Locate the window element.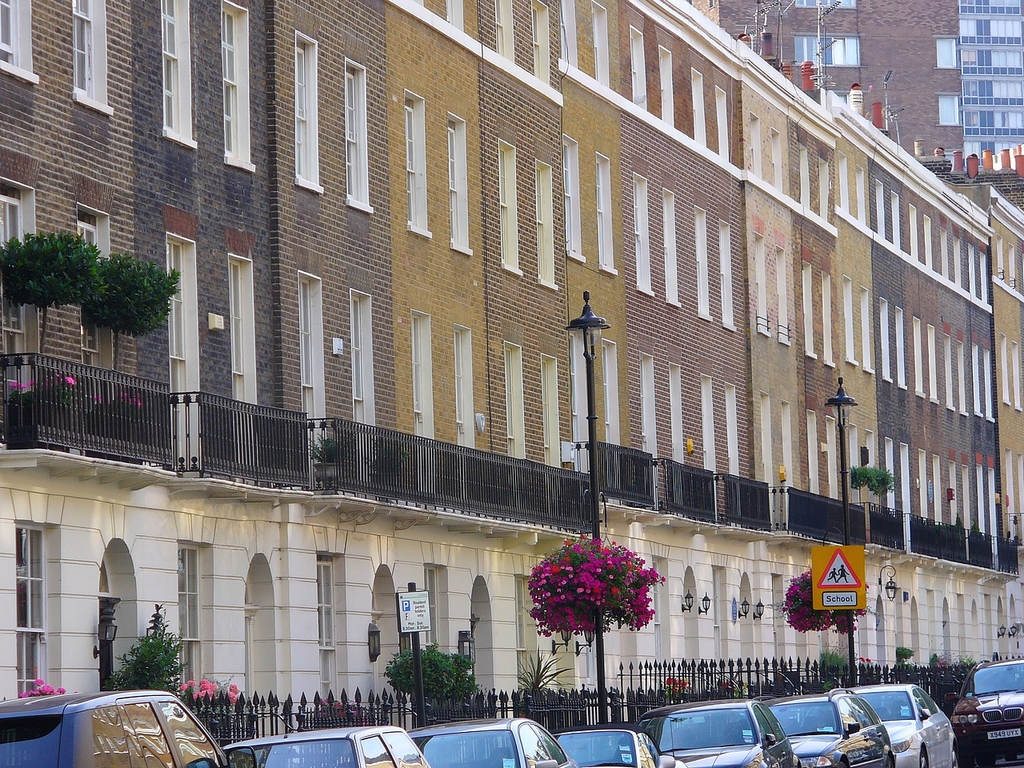
Element bbox: box=[847, 281, 859, 366].
